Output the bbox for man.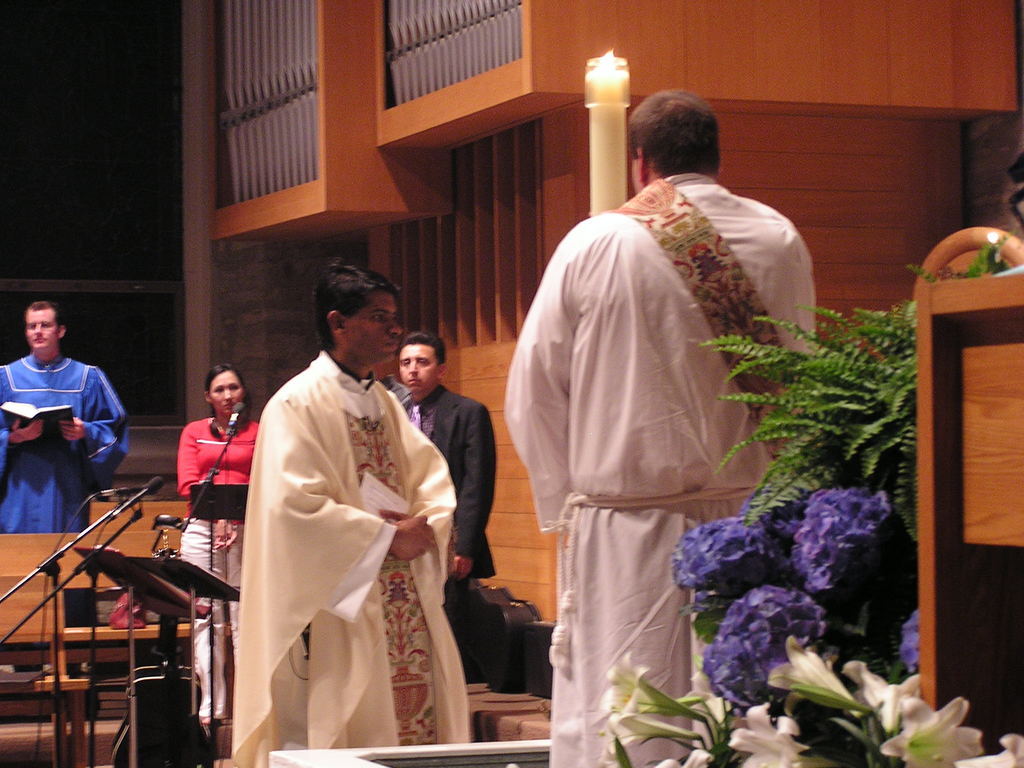
501 87 816 767.
